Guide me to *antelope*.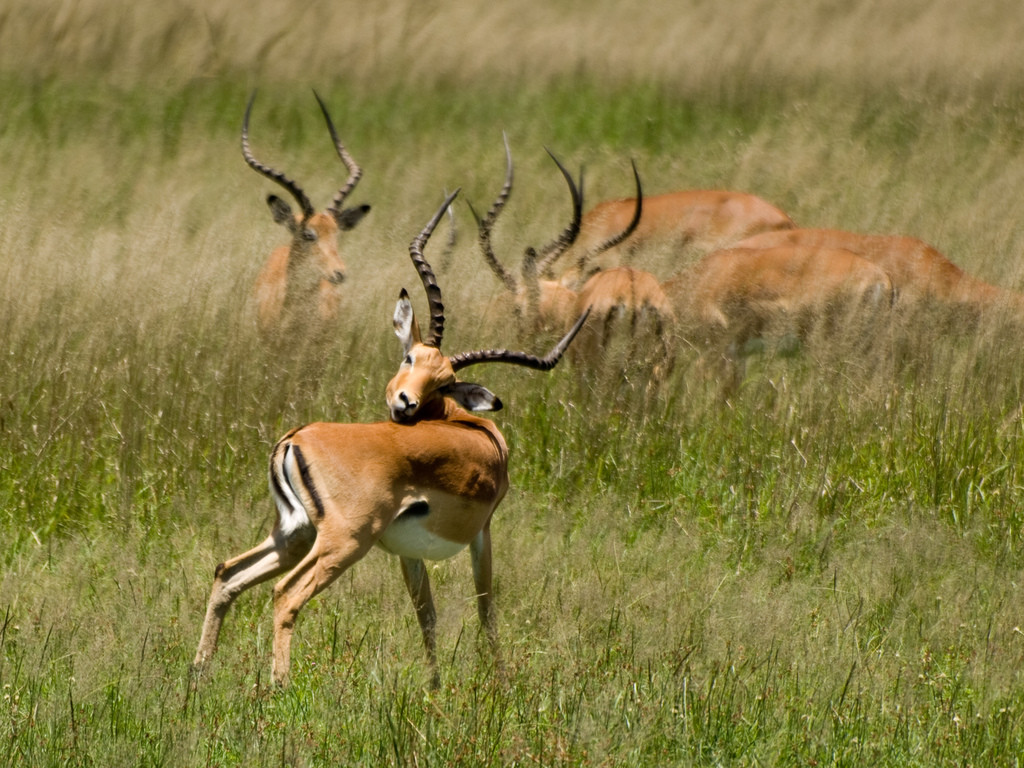
Guidance: [x1=187, y1=191, x2=595, y2=689].
